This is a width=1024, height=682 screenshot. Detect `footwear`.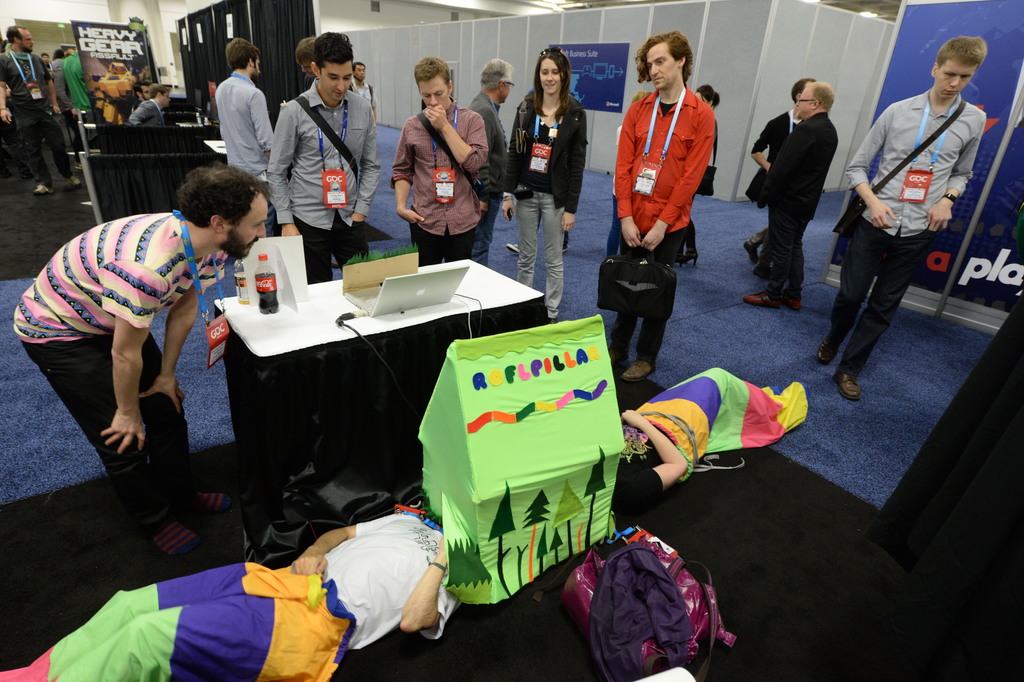
[left=754, top=244, right=772, bottom=278].
